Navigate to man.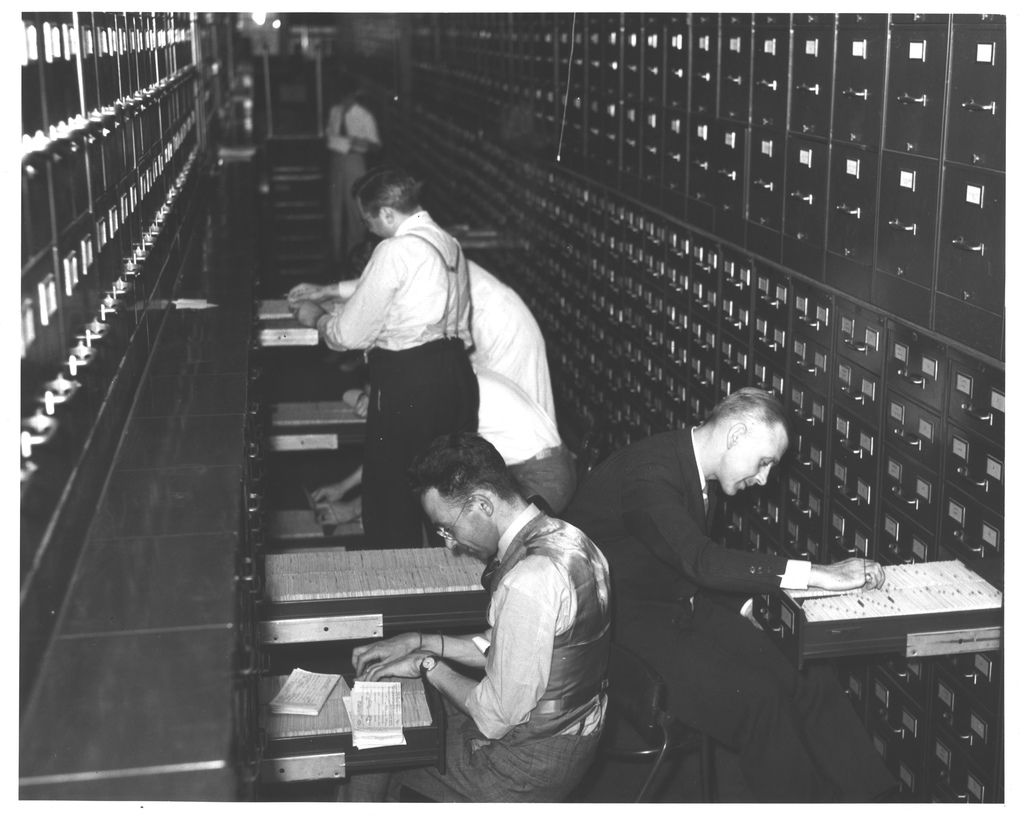
Navigation target: {"x1": 560, "y1": 387, "x2": 909, "y2": 802}.
